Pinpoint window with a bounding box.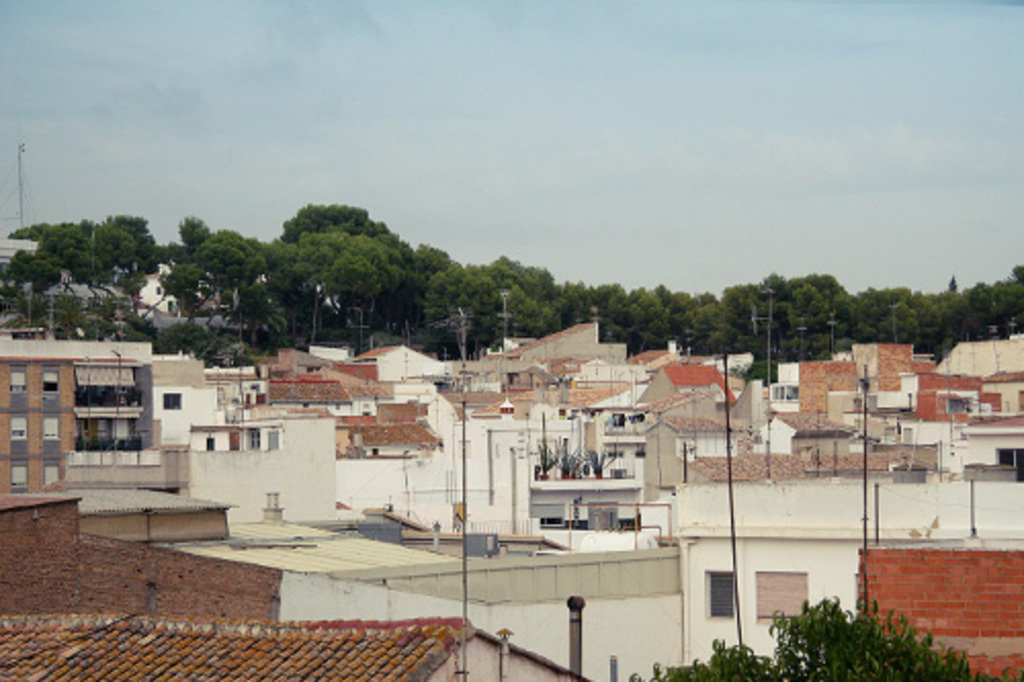
{"x1": 995, "y1": 451, "x2": 1022, "y2": 471}.
